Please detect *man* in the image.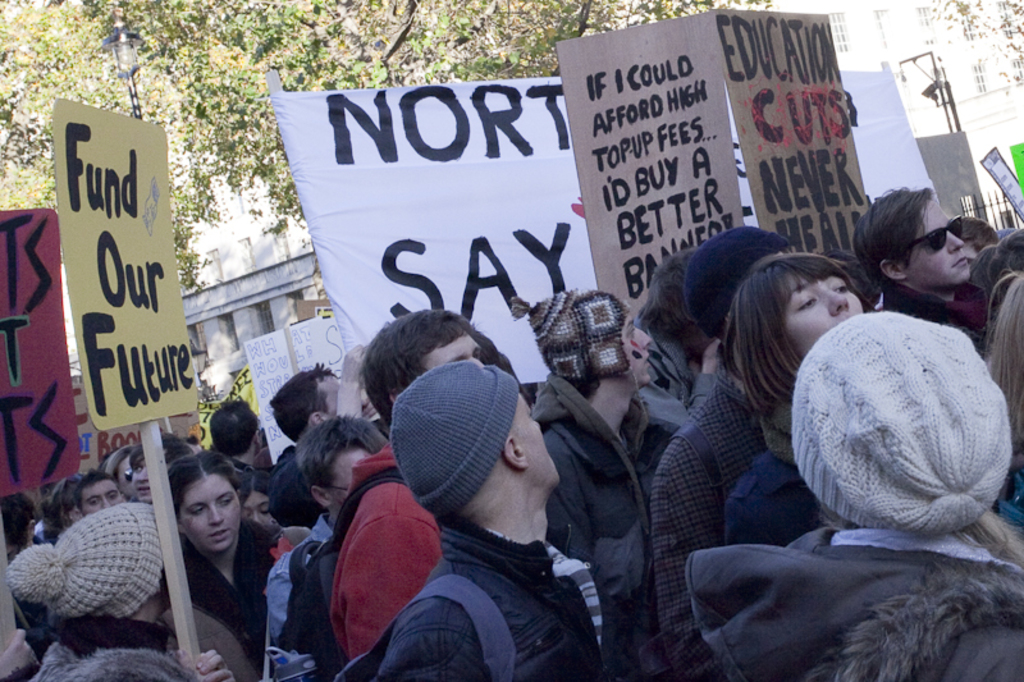
367/317/669/681.
